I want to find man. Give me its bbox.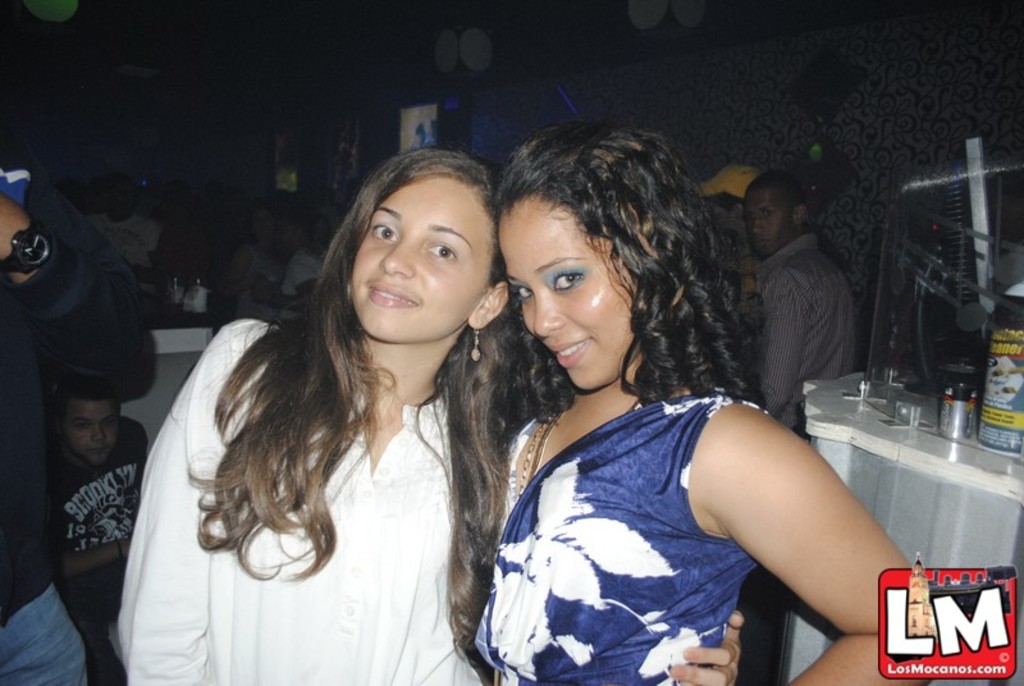
(0,142,161,685).
